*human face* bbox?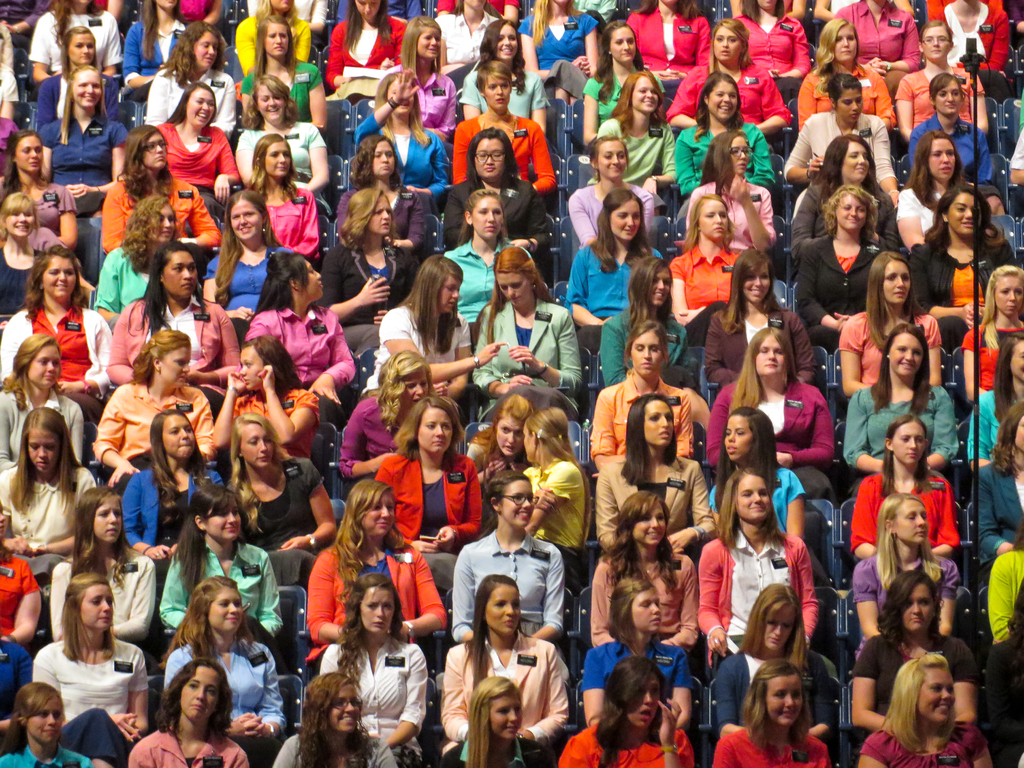
[715, 27, 742, 61]
